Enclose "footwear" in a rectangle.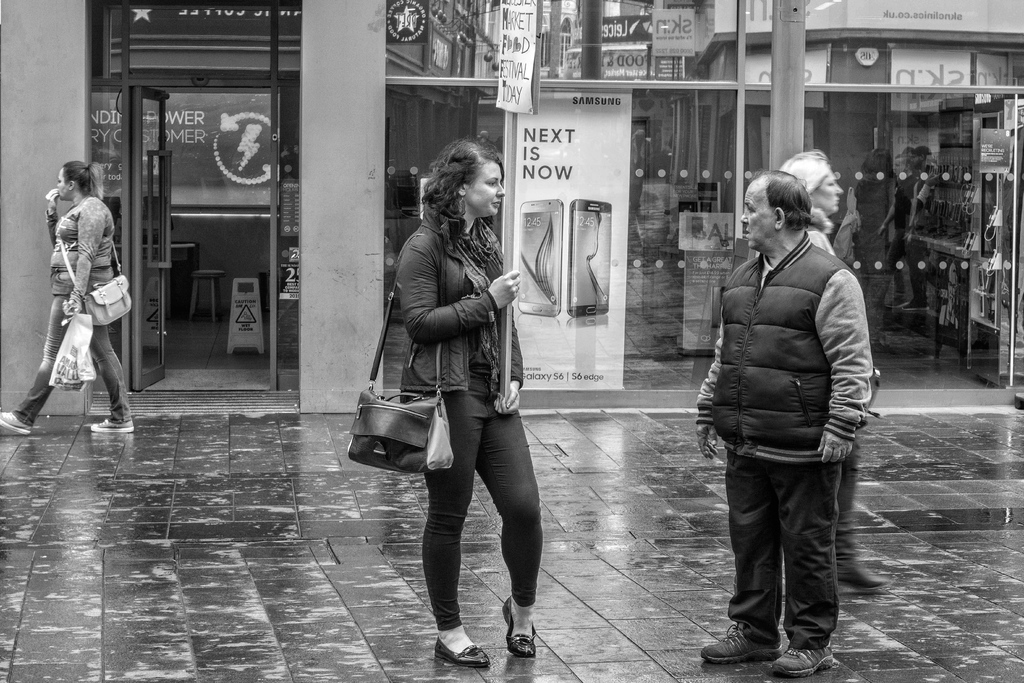
select_region(833, 562, 878, 587).
